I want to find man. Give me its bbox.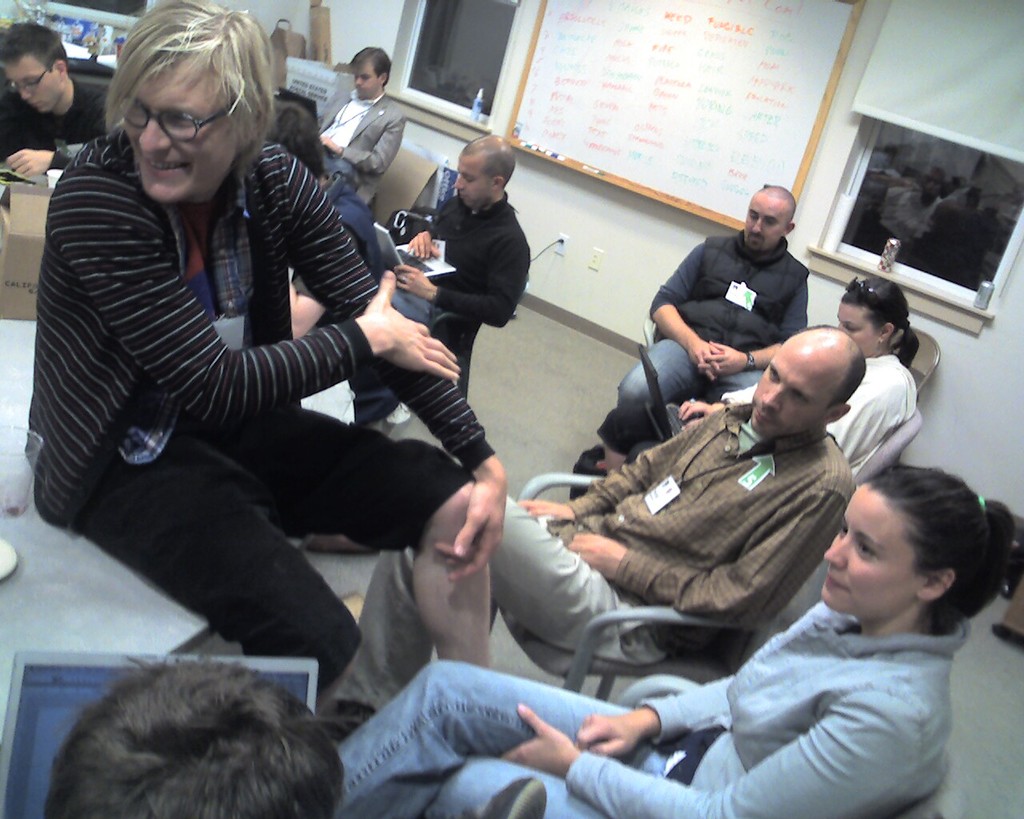
[x1=318, y1=320, x2=858, y2=744].
